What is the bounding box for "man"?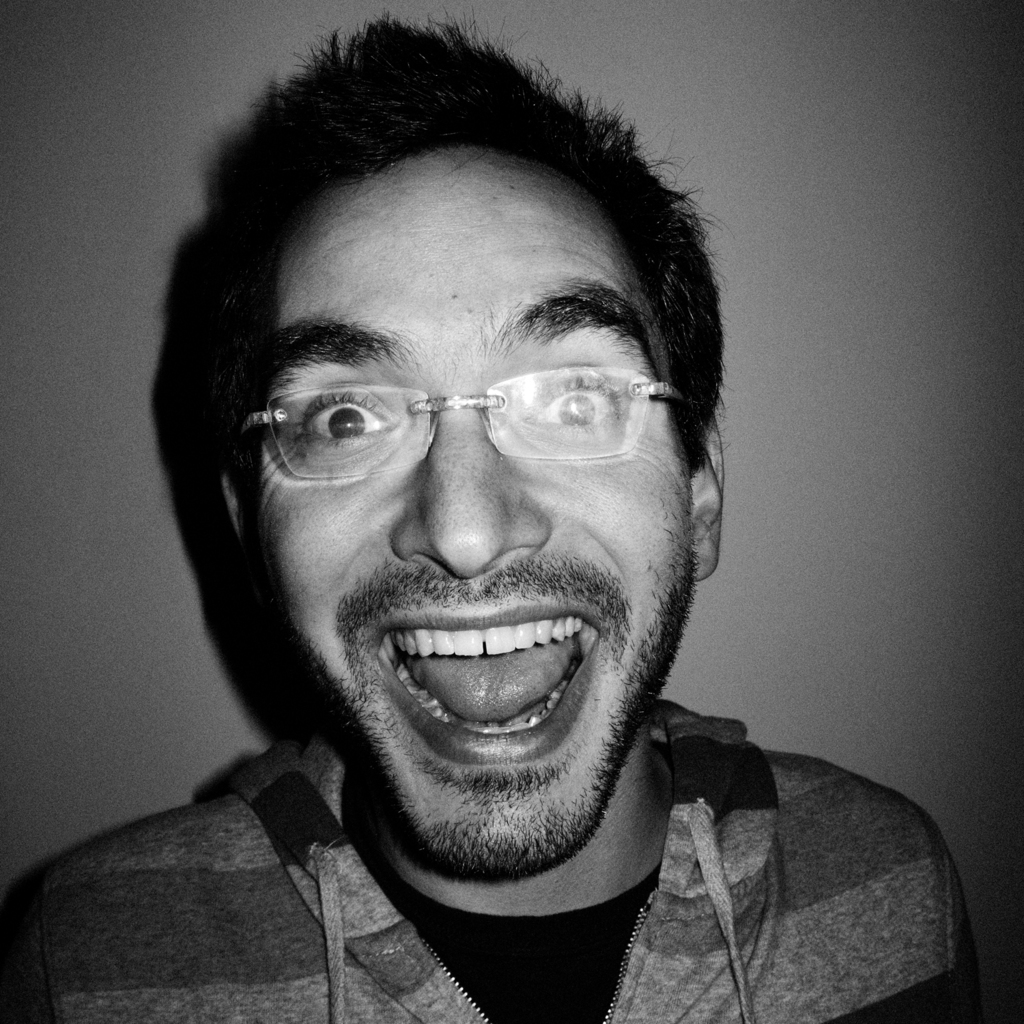
<bbox>1, 42, 991, 1023</bbox>.
